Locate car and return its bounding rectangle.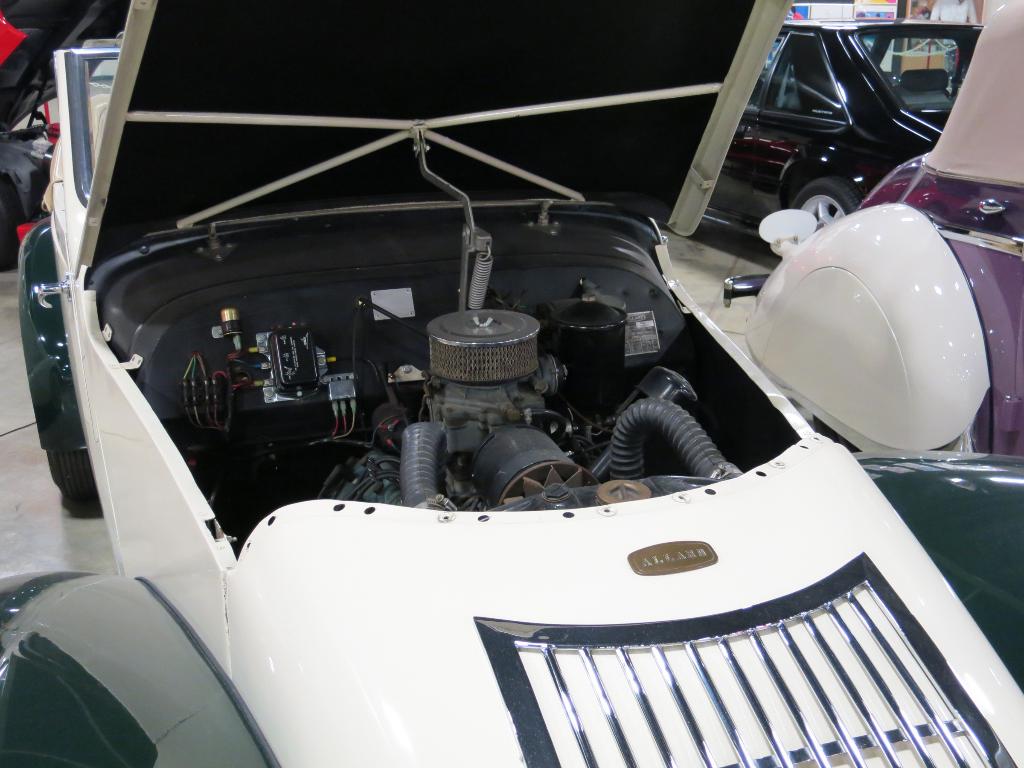
detection(47, 45, 995, 748).
